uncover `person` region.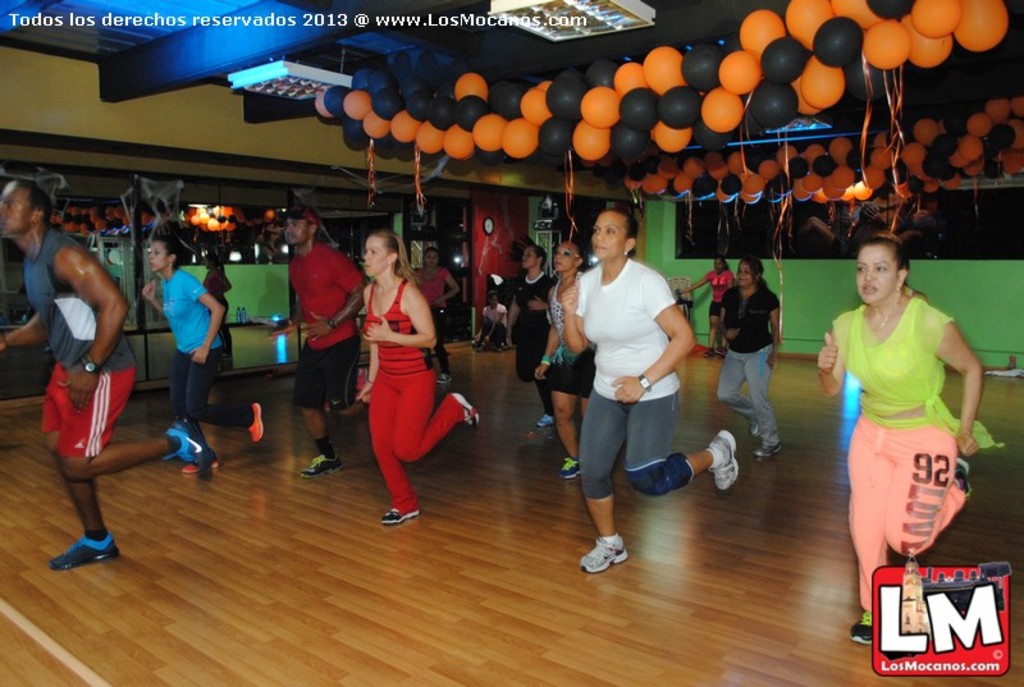
Uncovered: bbox=[819, 230, 998, 644].
